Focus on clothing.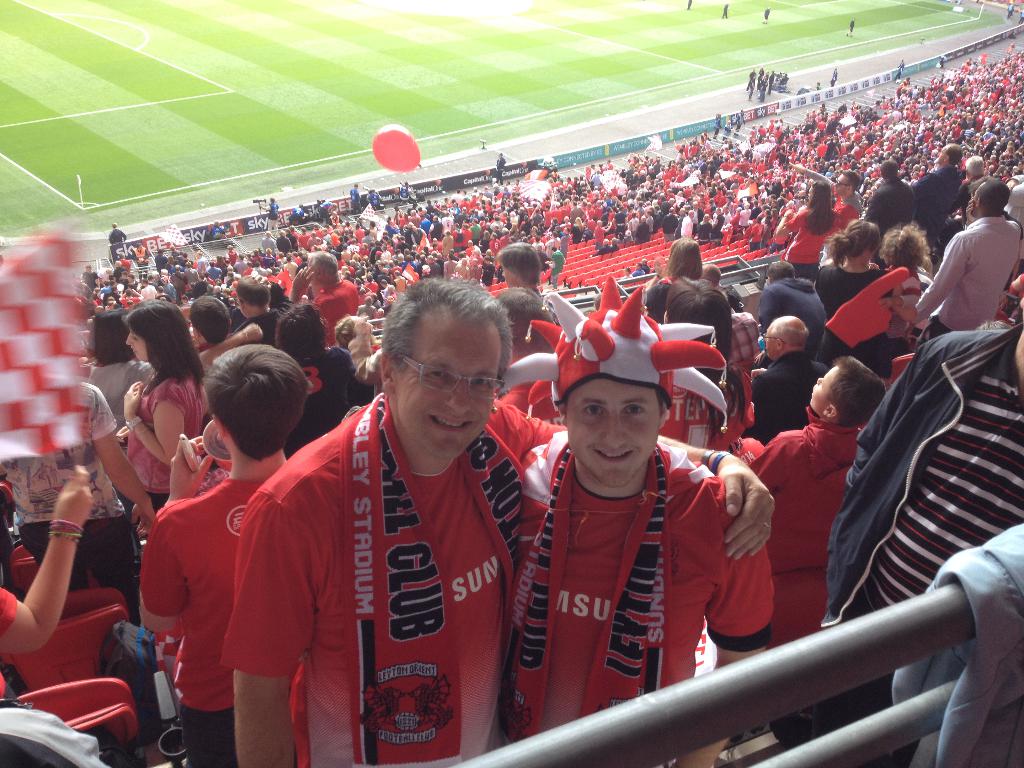
Focused at pyautogui.locateOnScreen(912, 163, 970, 224).
